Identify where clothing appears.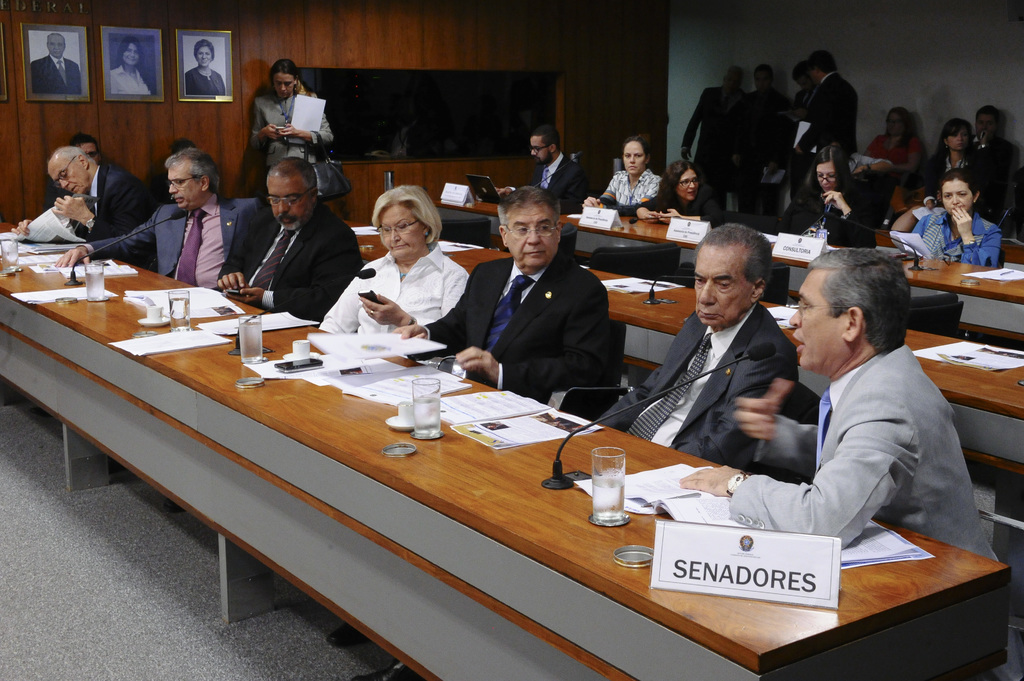
Appears at box=[596, 301, 794, 470].
